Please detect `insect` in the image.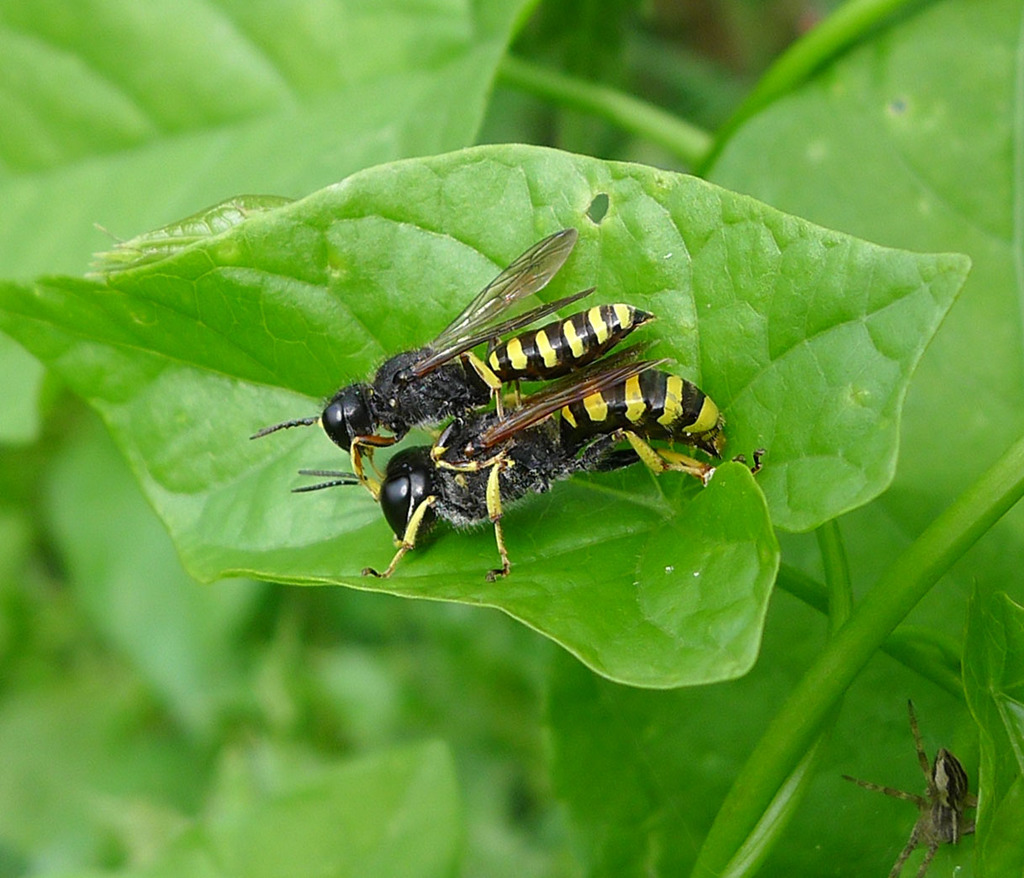
bbox(357, 341, 726, 577).
